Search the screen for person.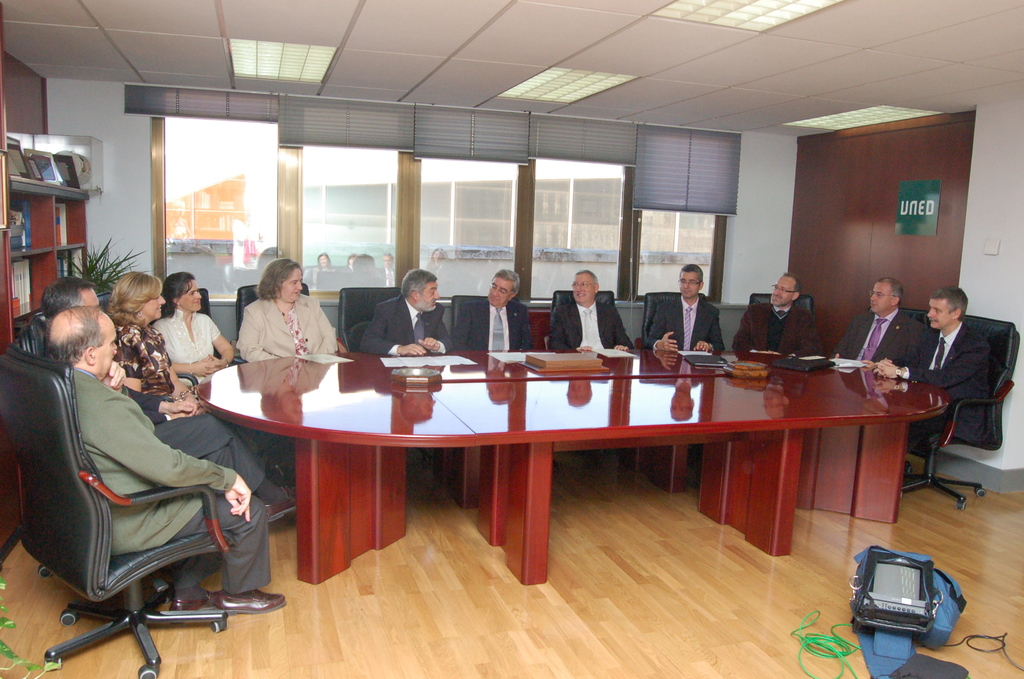
Found at rect(648, 258, 723, 348).
